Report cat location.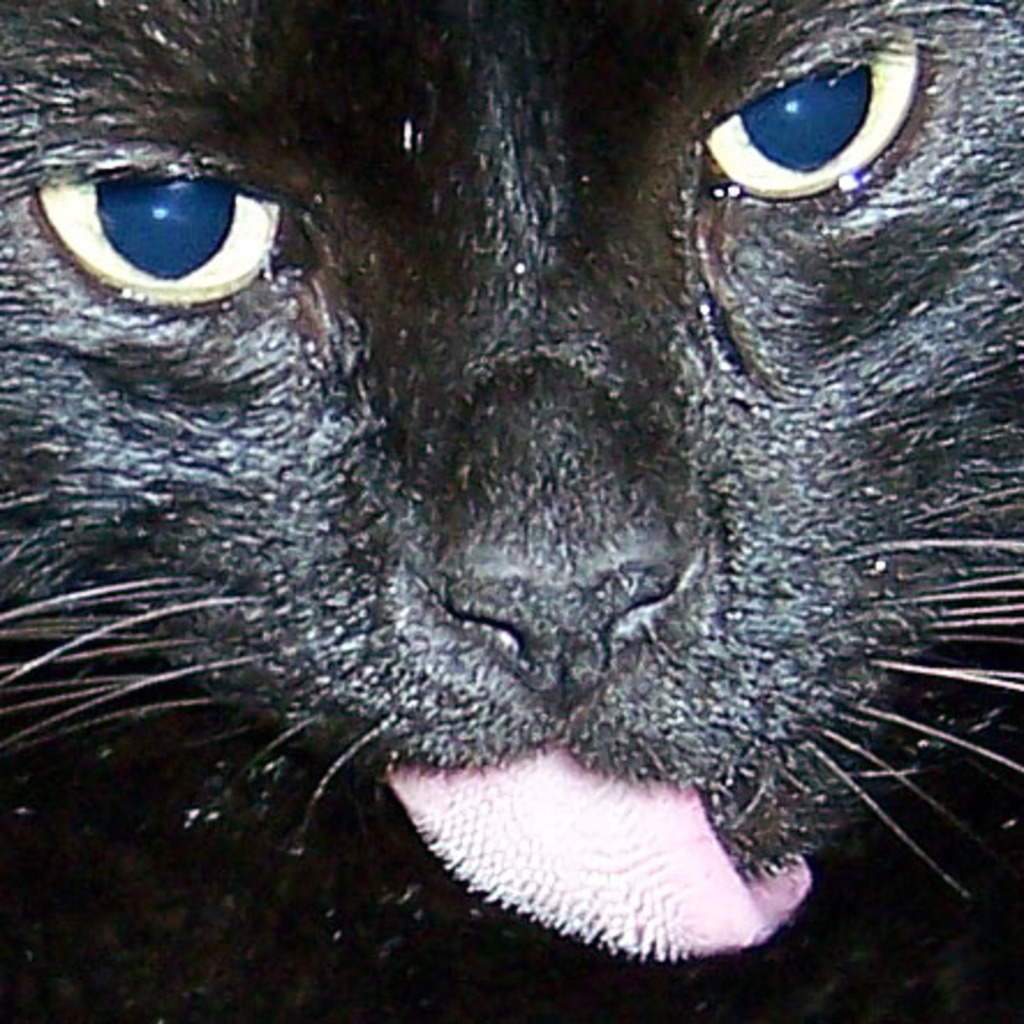
Report: region(0, 0, 1022, 1022).
